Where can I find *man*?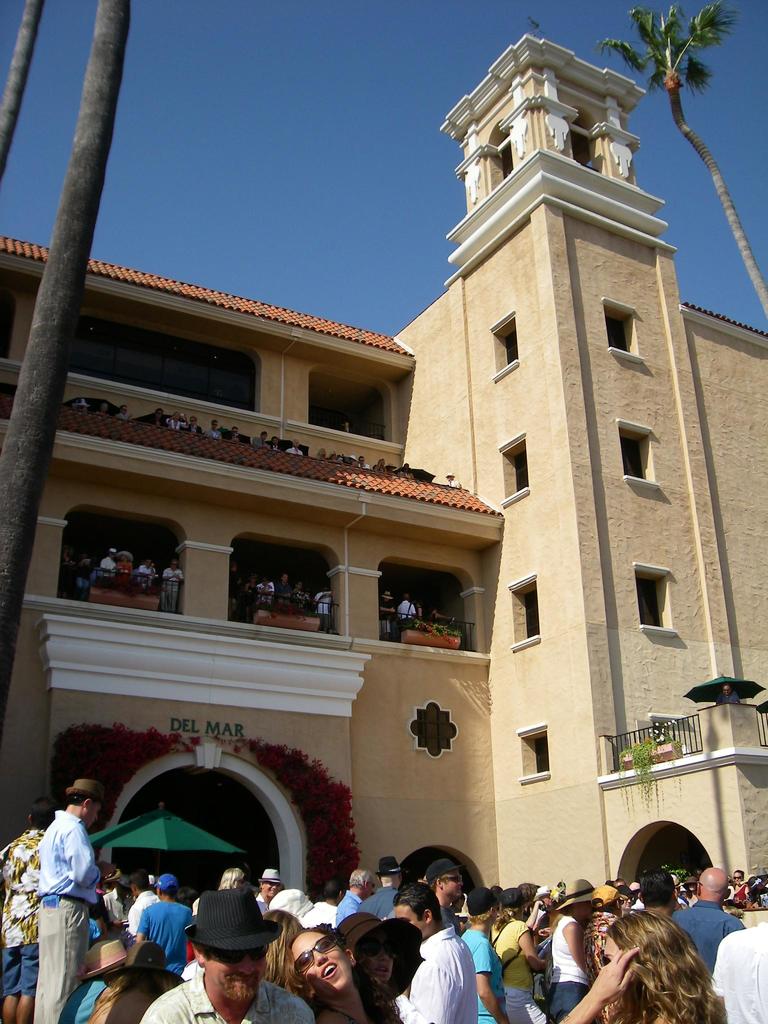
You can find it at bbox=(712, 909, 767, 1023).
